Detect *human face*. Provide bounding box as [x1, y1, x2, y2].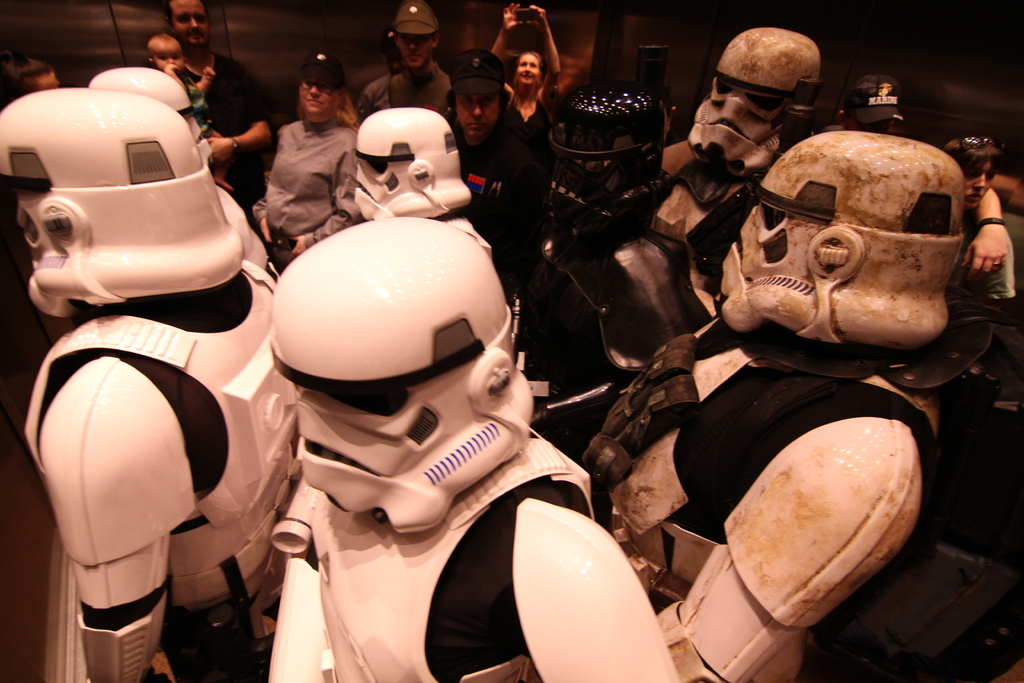
[961, 160, 994, 204].
